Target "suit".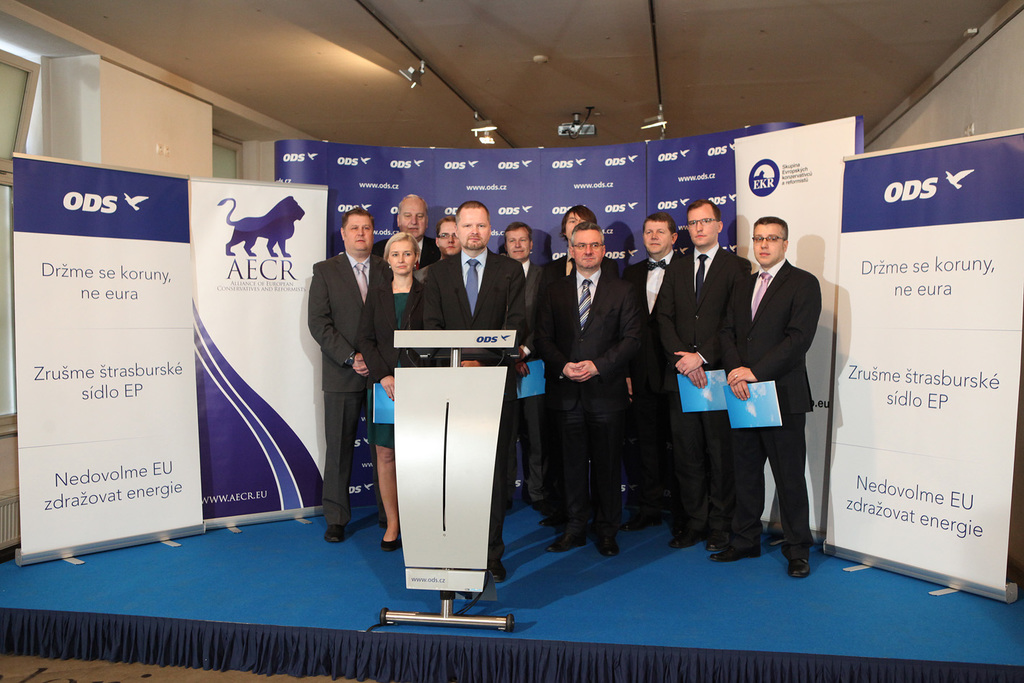
Target region: (x1=720, y1=207, x2=835, y2=567).
